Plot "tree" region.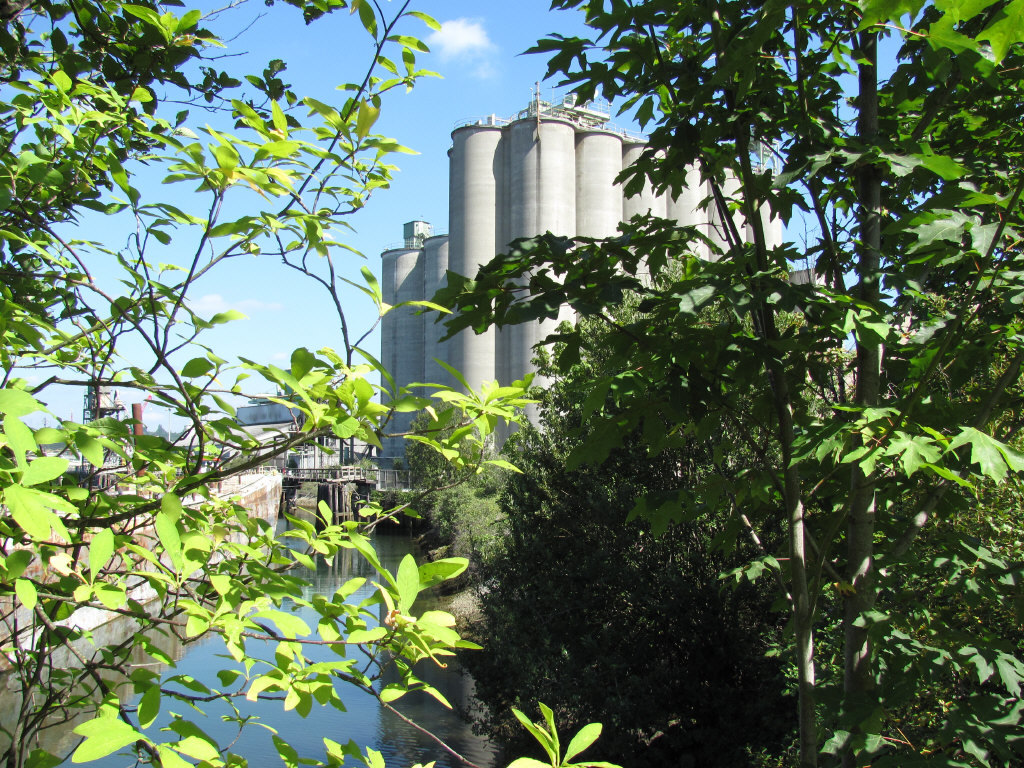
Plotted at 0/0/644/767.
